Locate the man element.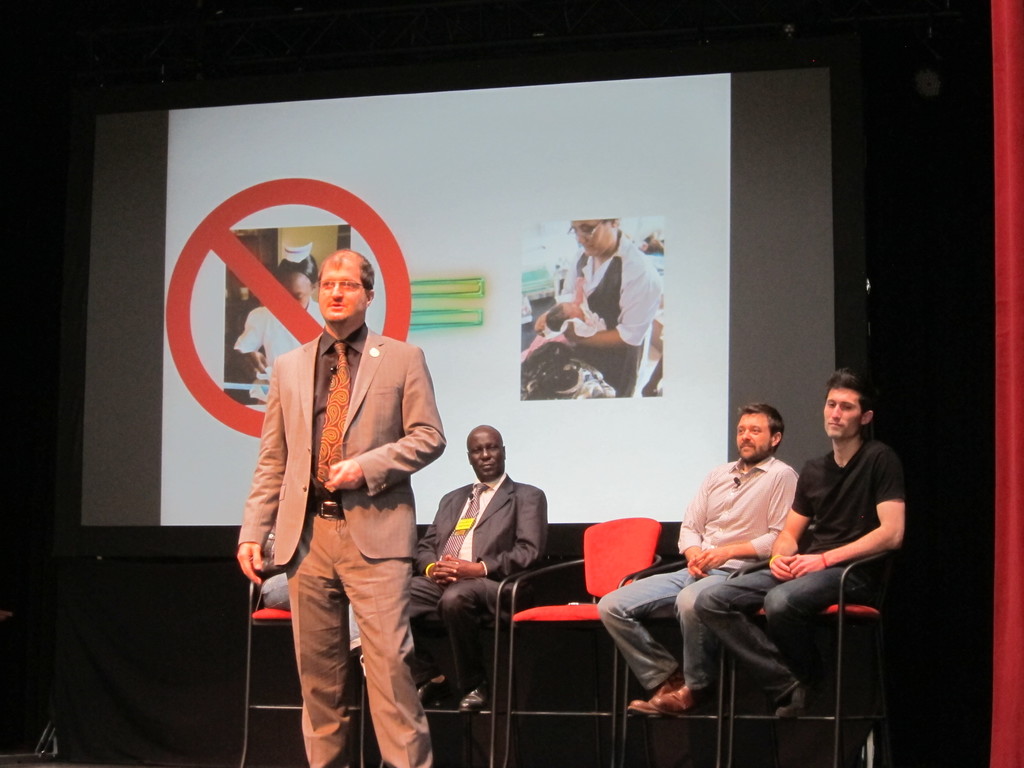
Element bbox: bbox(408, 426, 548, 717).
